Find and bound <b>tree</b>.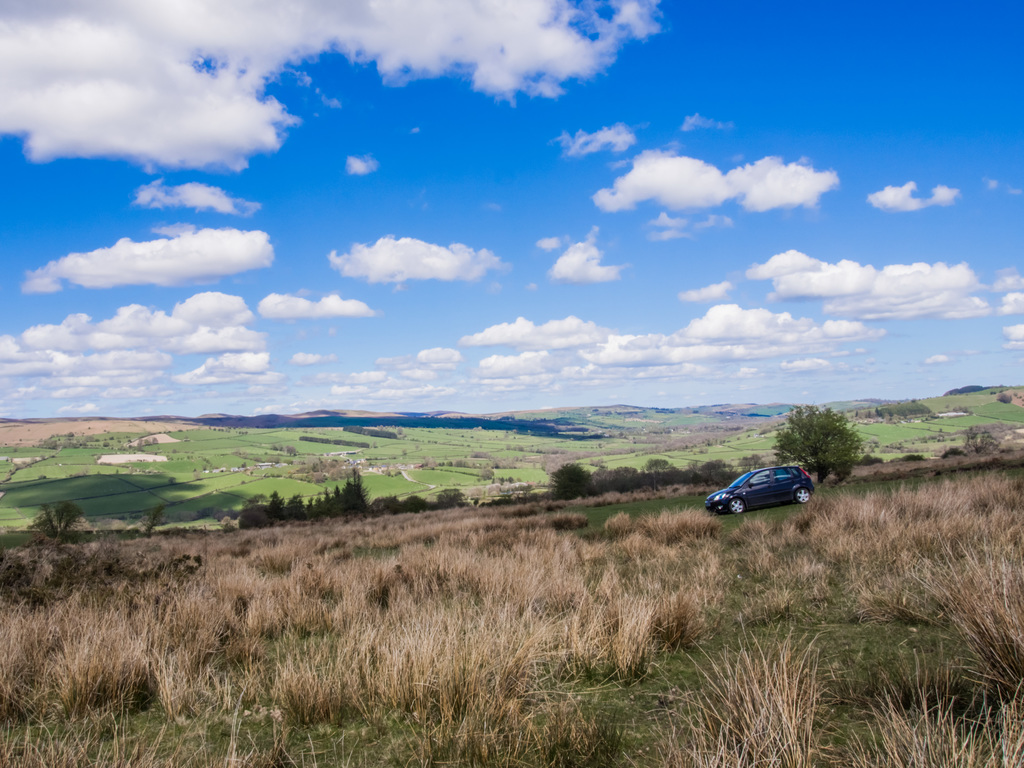
Bound: pyautogui.locateOnScreen(284, 445, 299, 458).
